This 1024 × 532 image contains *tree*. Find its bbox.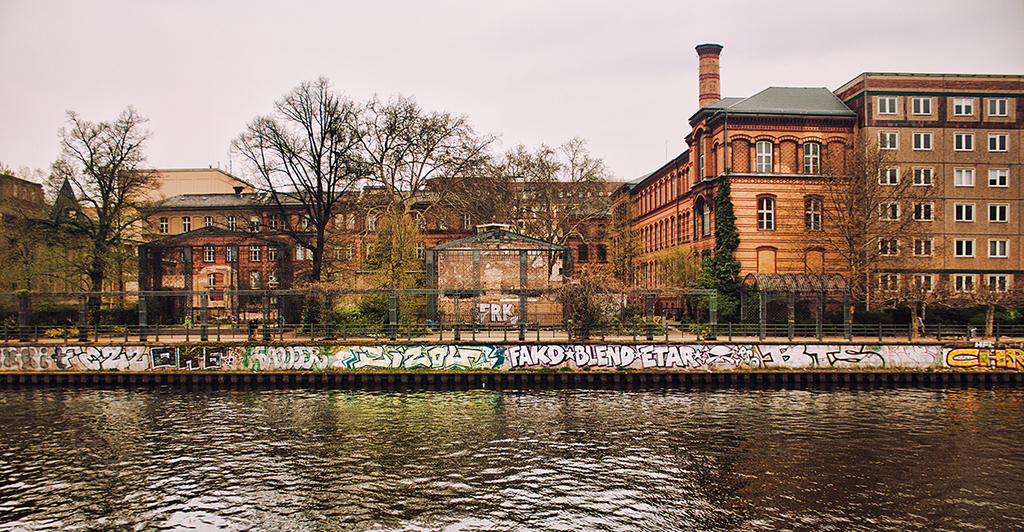
pyautogui.locateOnScreen(230, 66, 382, 342).
